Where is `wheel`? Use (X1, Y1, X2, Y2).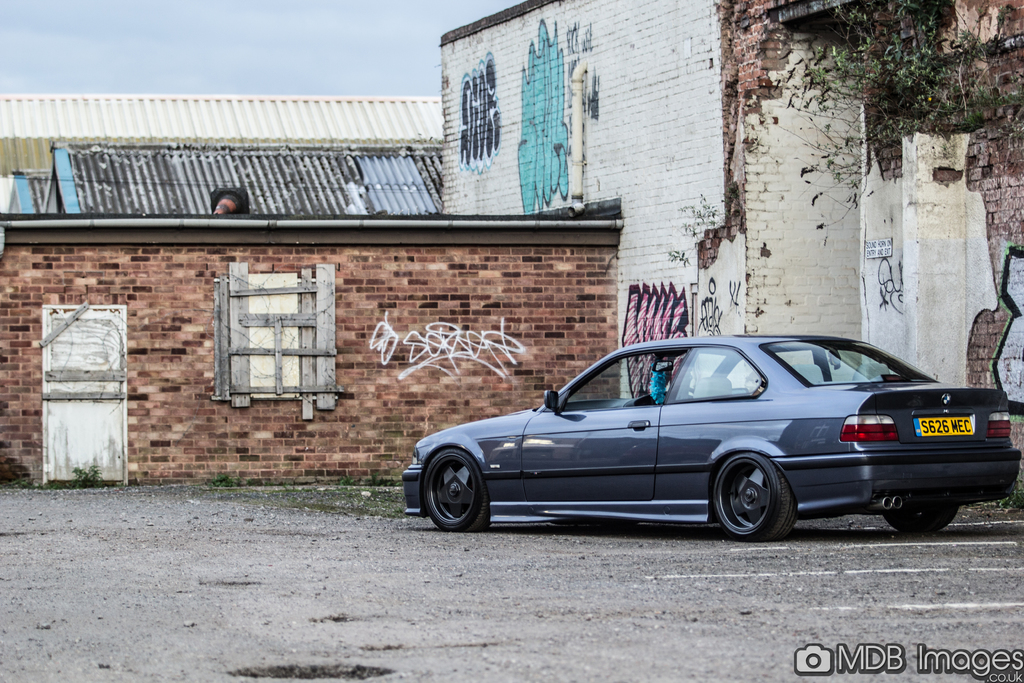
(882, 502, 959, 532).
